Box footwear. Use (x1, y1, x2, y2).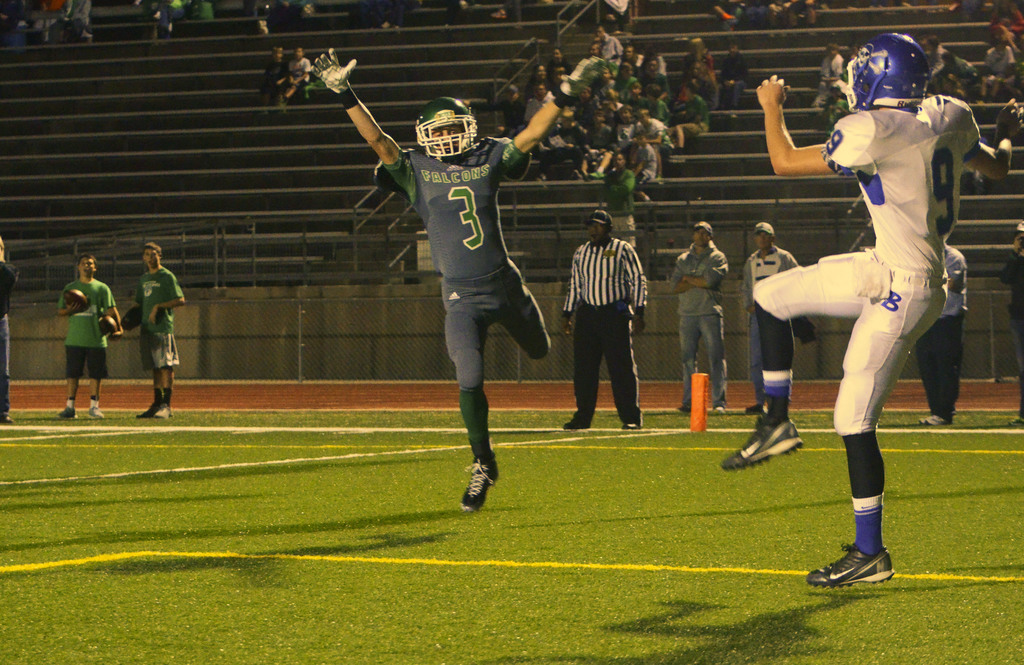
(721, 410, 809, 463).
